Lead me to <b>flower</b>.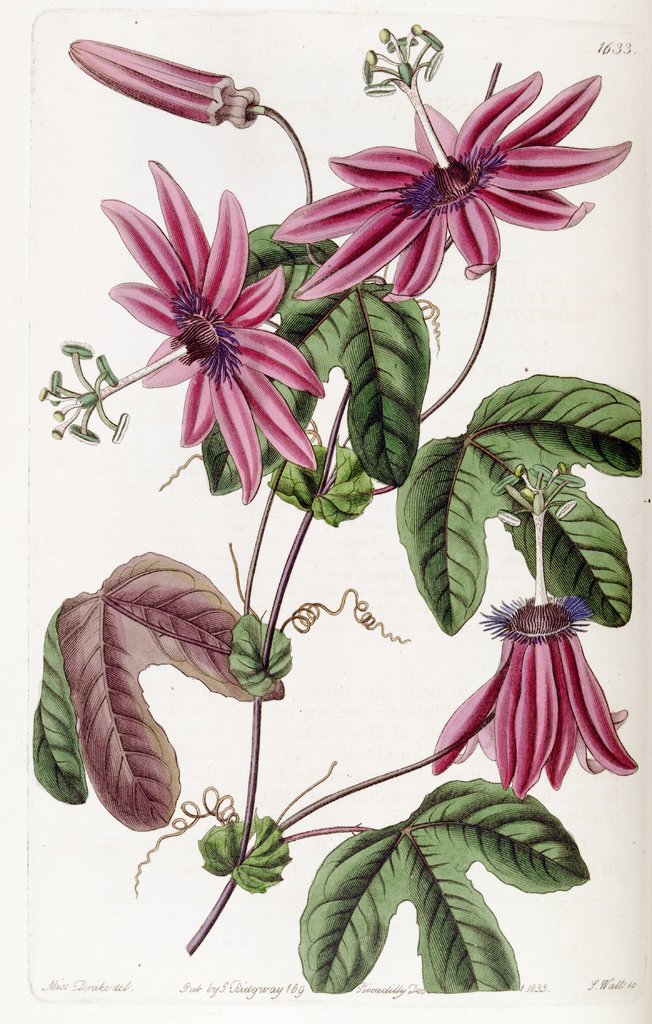
Lead to [x1=96, y1=156, x2=327, y2=504].
